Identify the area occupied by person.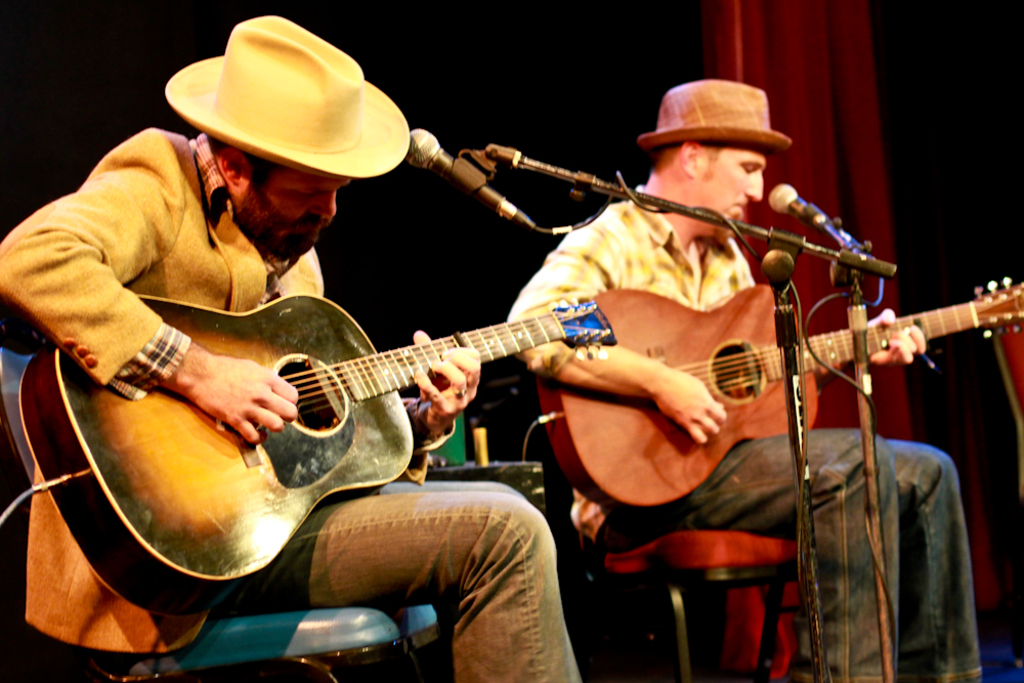
Area: x1=0 y1=9 x2=583 y2=682.
